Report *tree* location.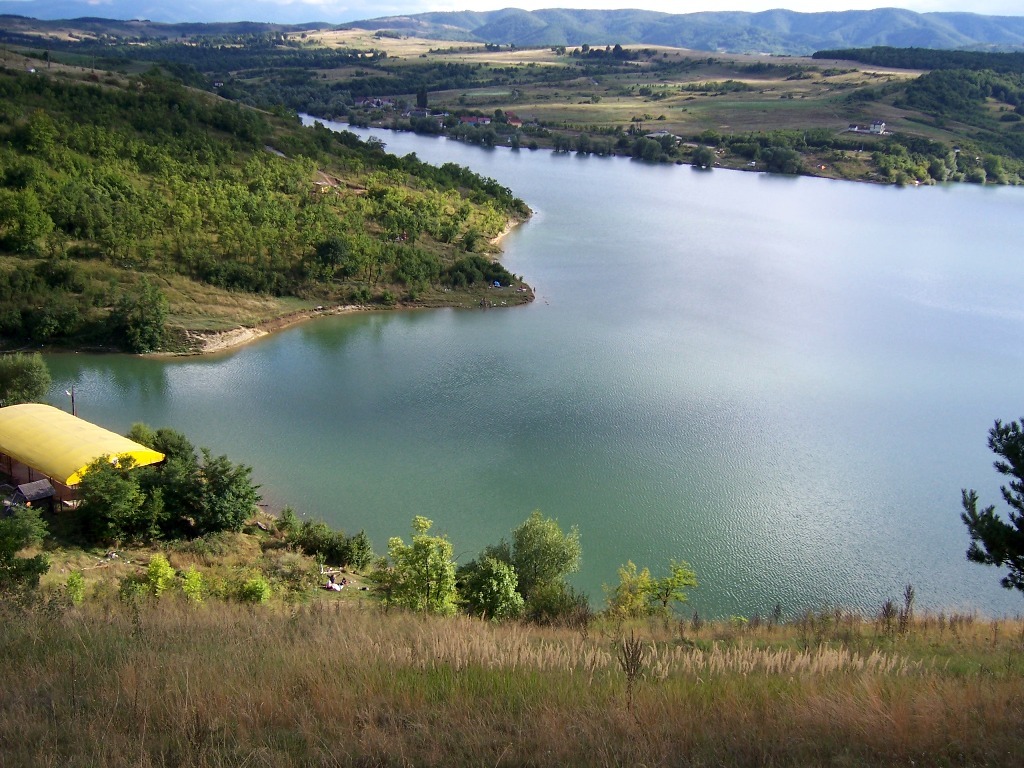
Report: {"left": 114, "top": 572, "right": 155, "bottom": 614}.
